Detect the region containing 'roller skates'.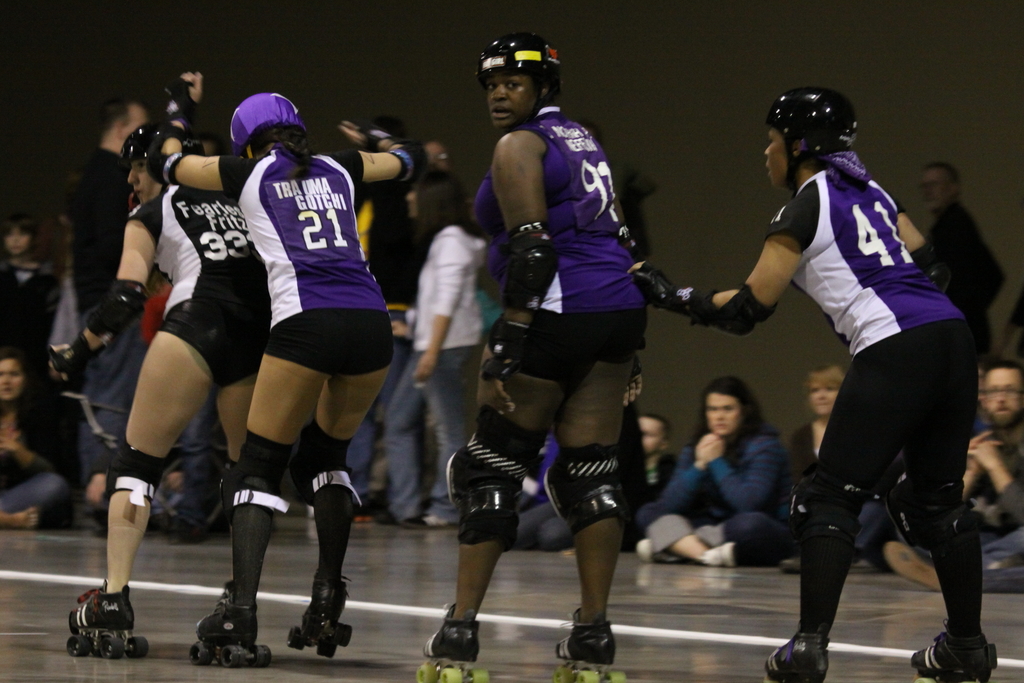
BBox(553, 604, 626, 682).
